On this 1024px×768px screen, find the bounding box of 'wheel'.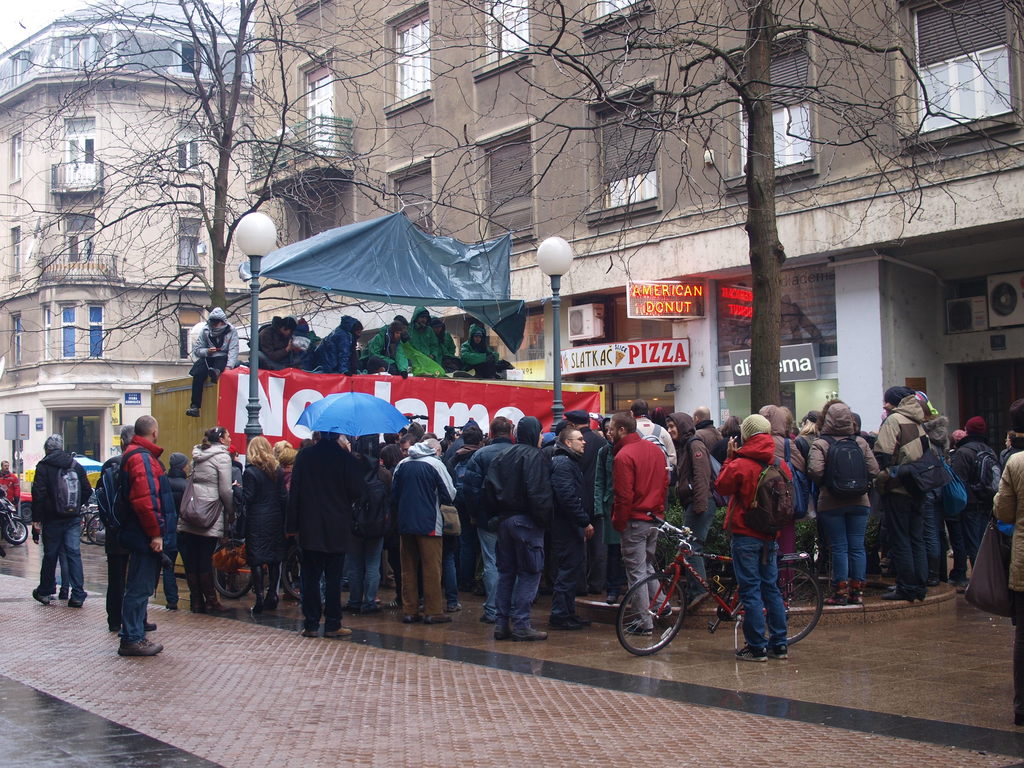
Bounding box: bbox(742, 564, 824, 646).
